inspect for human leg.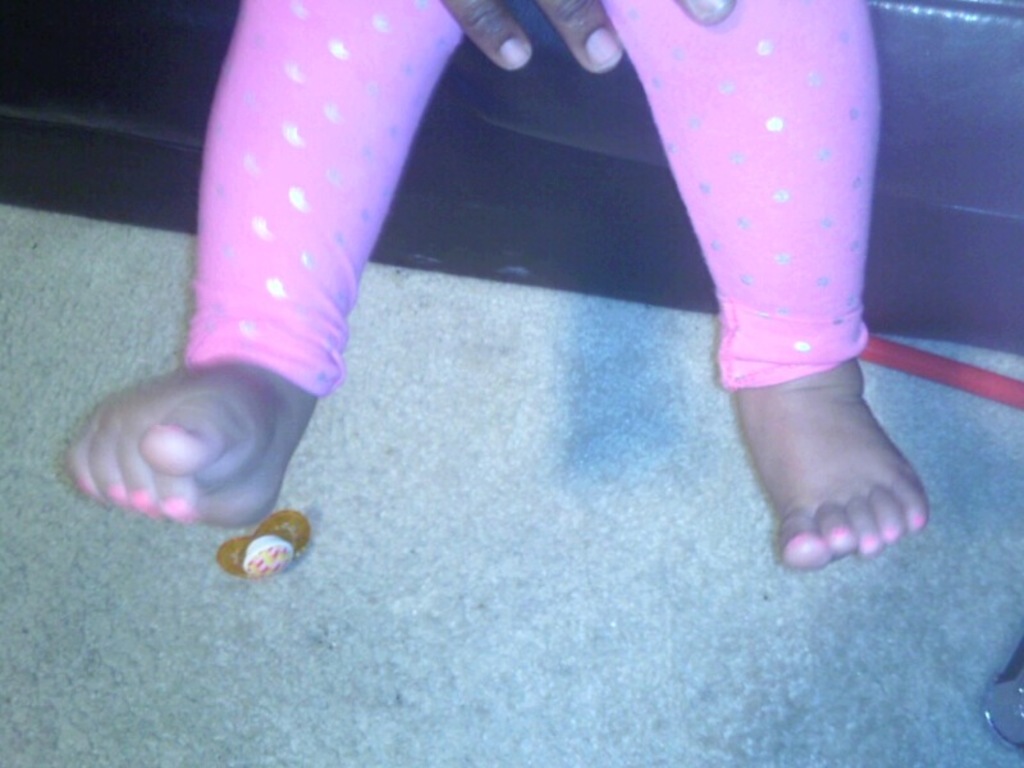
Inspection: crop(599, 0, 929, 570).
